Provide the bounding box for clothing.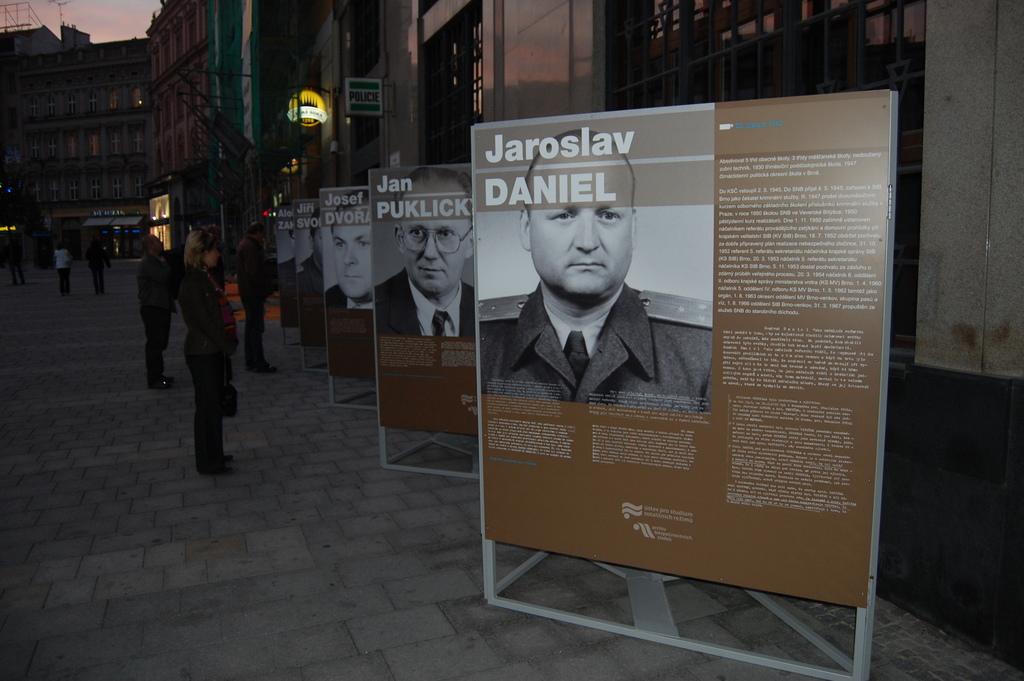
locate(376, 267, 474, 335).
